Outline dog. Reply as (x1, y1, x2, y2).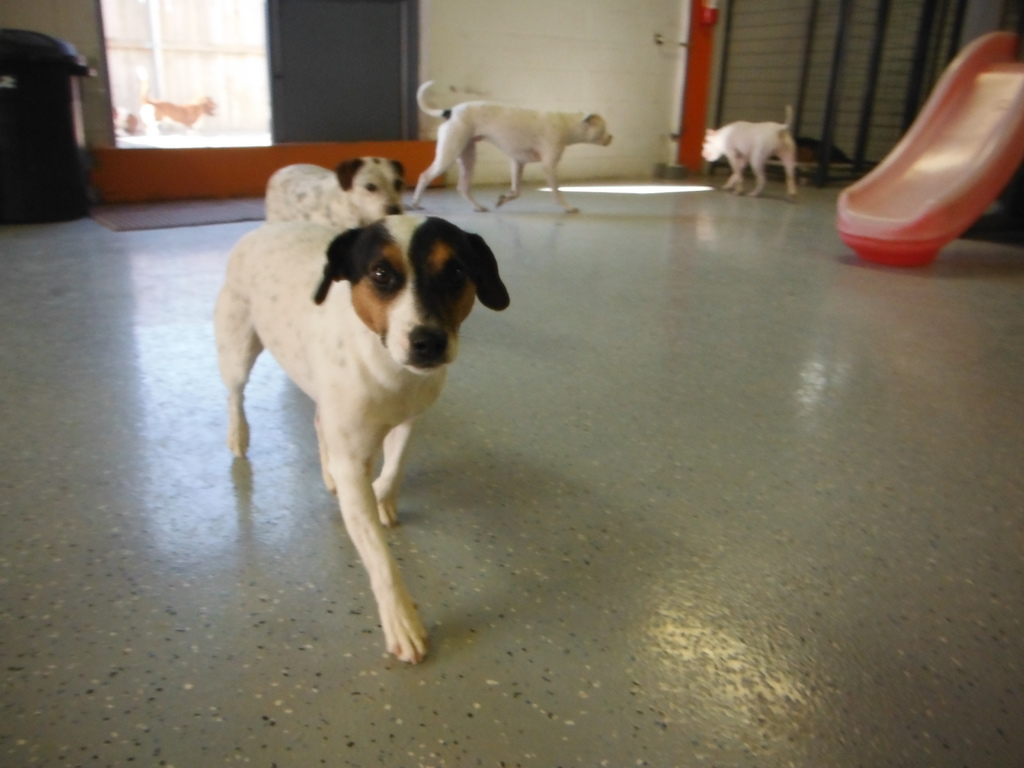
(416, 78, 612, 214).
